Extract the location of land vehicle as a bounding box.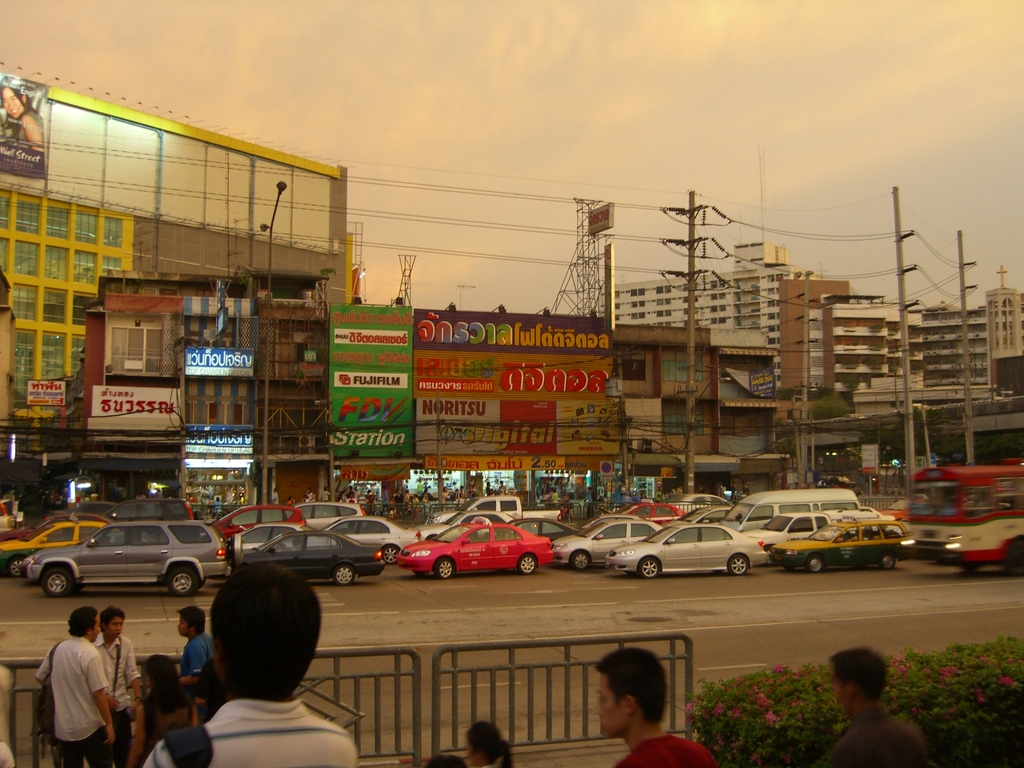
box=[677, 493, 734, 520].
